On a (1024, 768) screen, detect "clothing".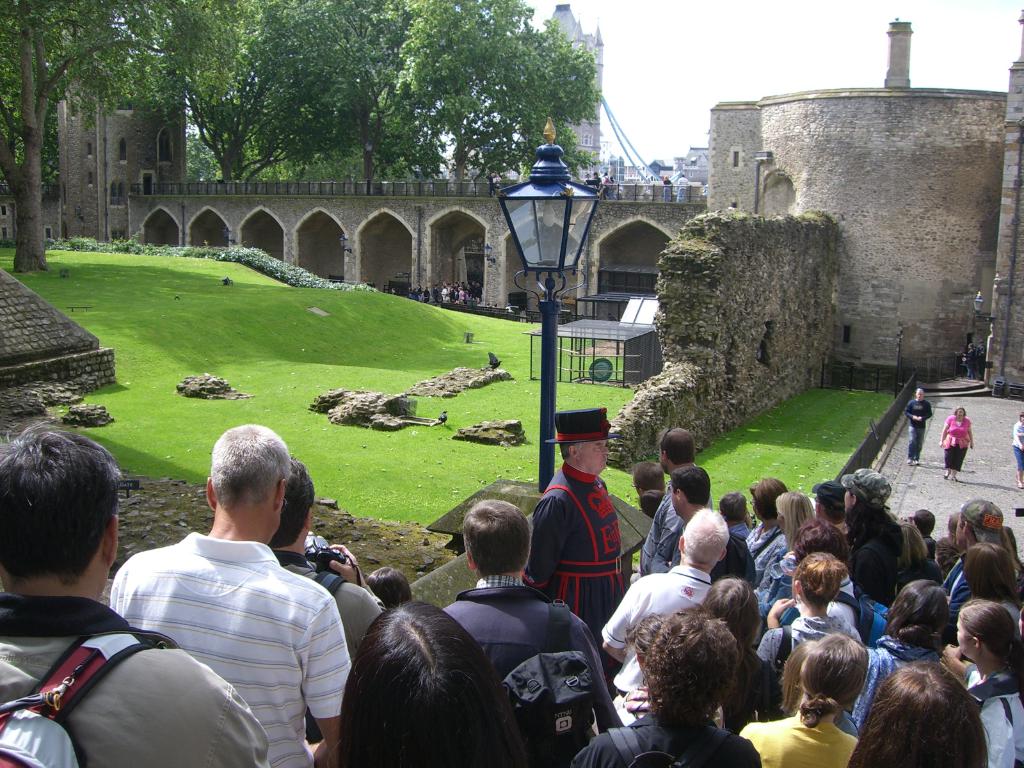
{"left": 0, "top": 590, "right": 272, "bottom": 767}.
